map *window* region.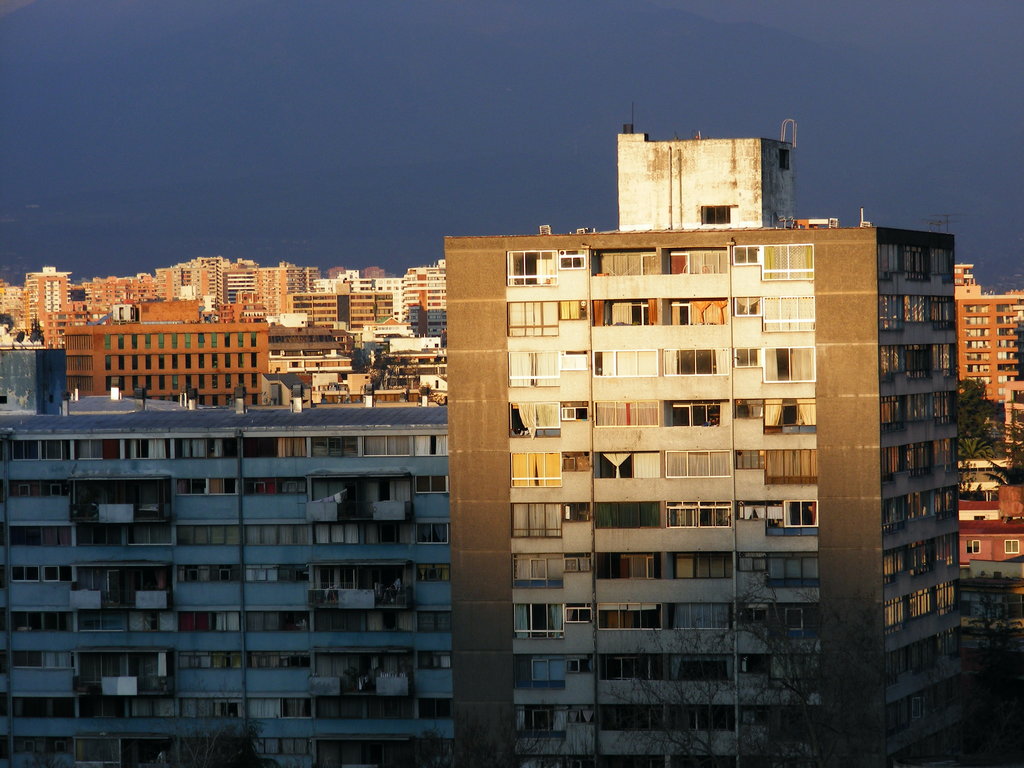
Mapped to <box>241,436,452,463</box>.
